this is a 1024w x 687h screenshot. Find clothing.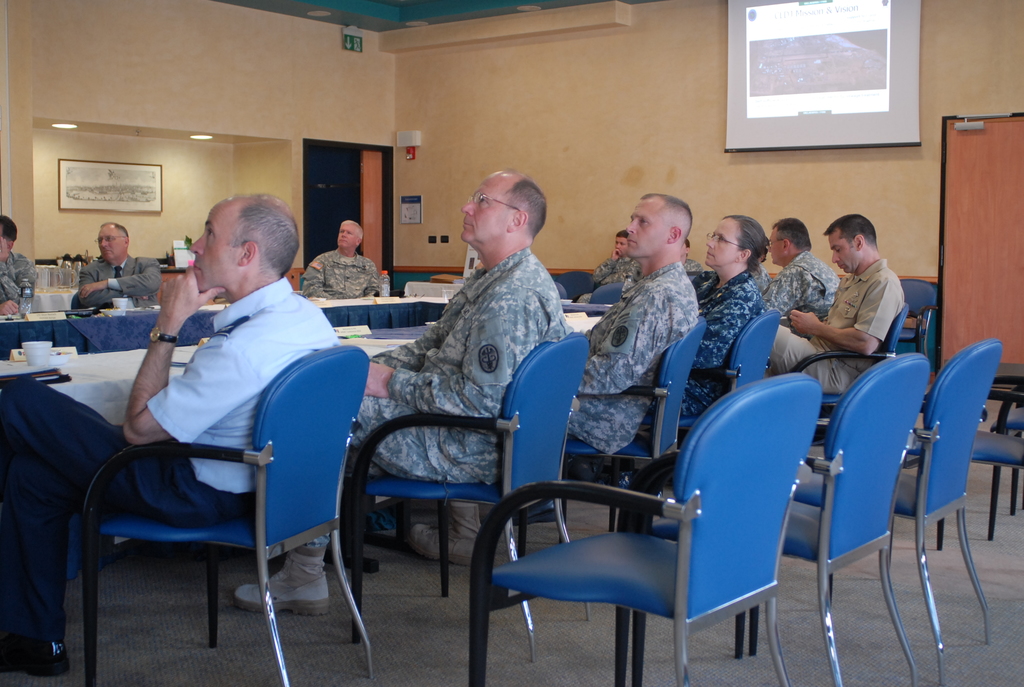
Bounding box: {"left": 300, "top": 248, "right": 383, "bottom": 300}.
